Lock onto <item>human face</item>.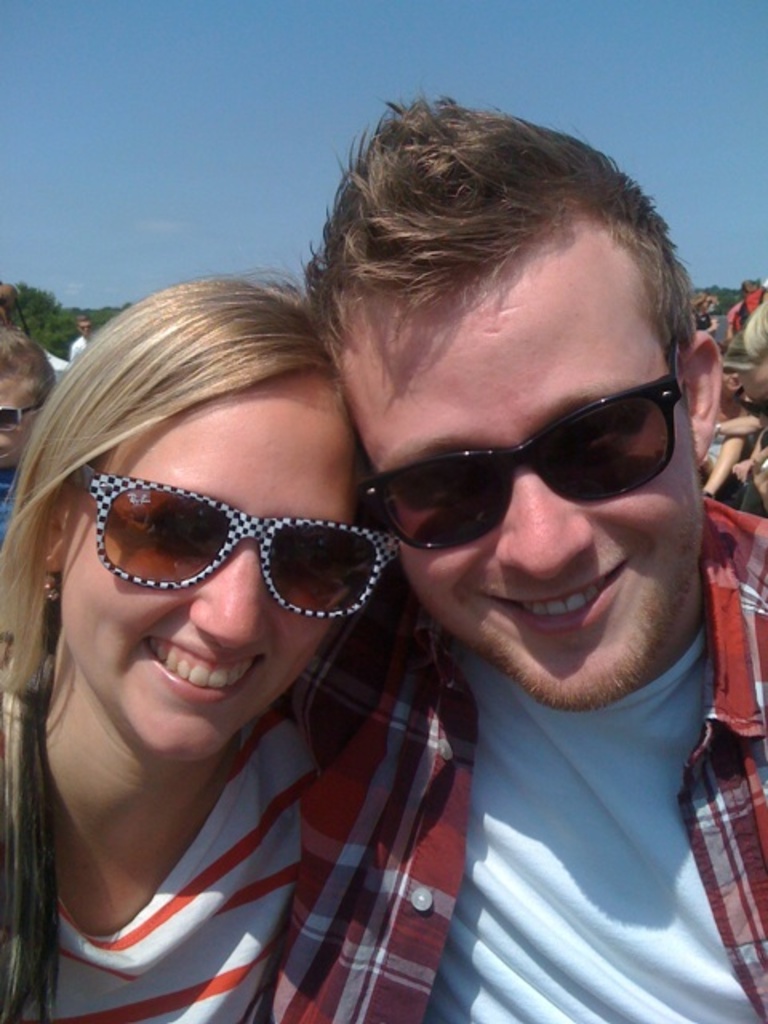
Locked: x1=67 y1=390 x2=357 y2=765.
